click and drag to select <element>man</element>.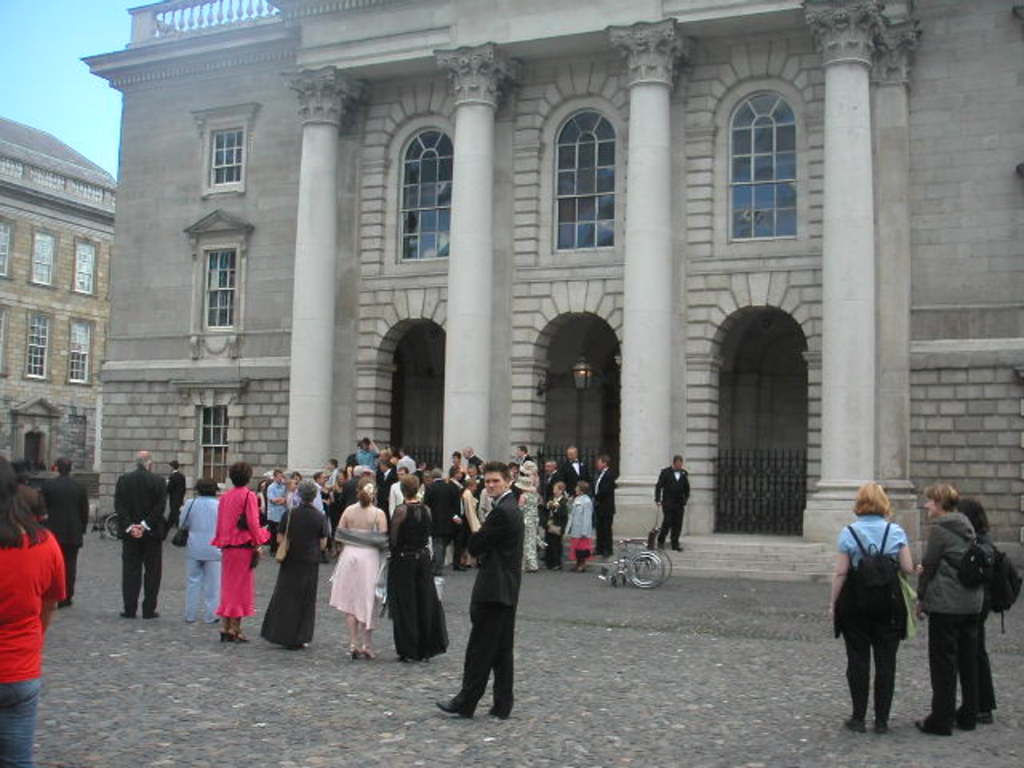
Selection: left=646, top=451, right=694, bottom=550.
